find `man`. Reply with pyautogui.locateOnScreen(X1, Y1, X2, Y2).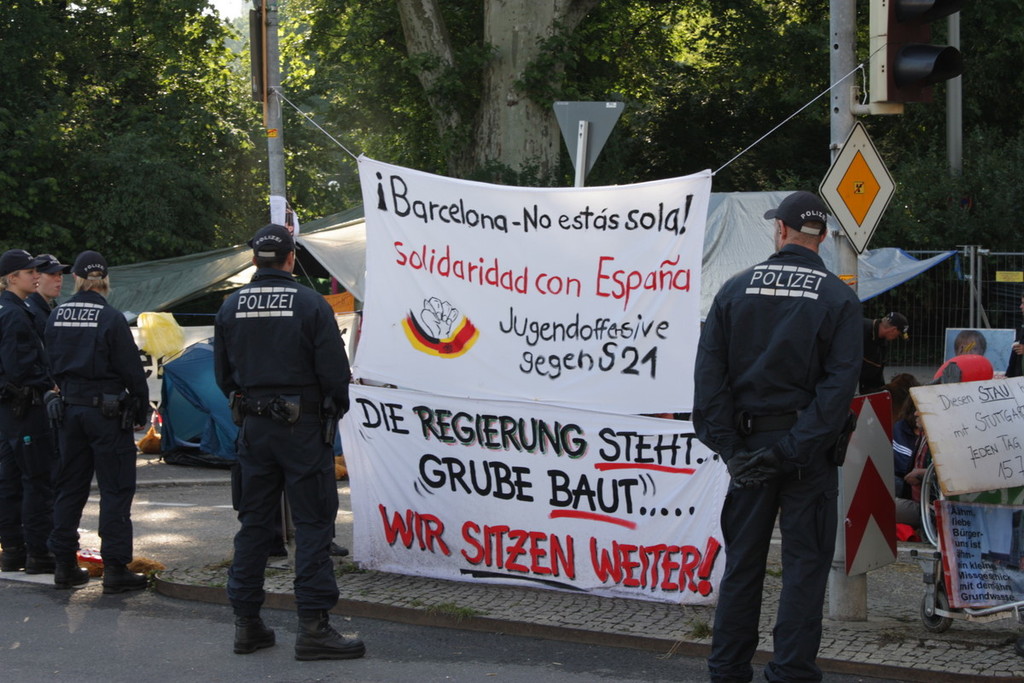
pyautogui.locateOnScreen(186, 219, 352, 669).
